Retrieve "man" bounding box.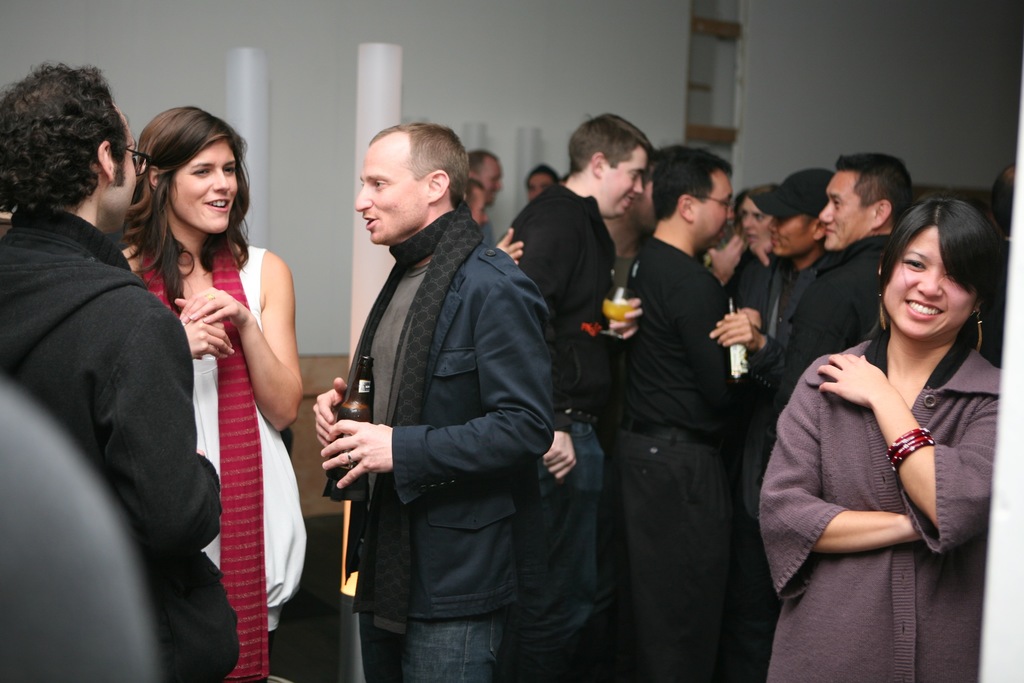
Bounding box: detection(750, 137, 910, 448).
